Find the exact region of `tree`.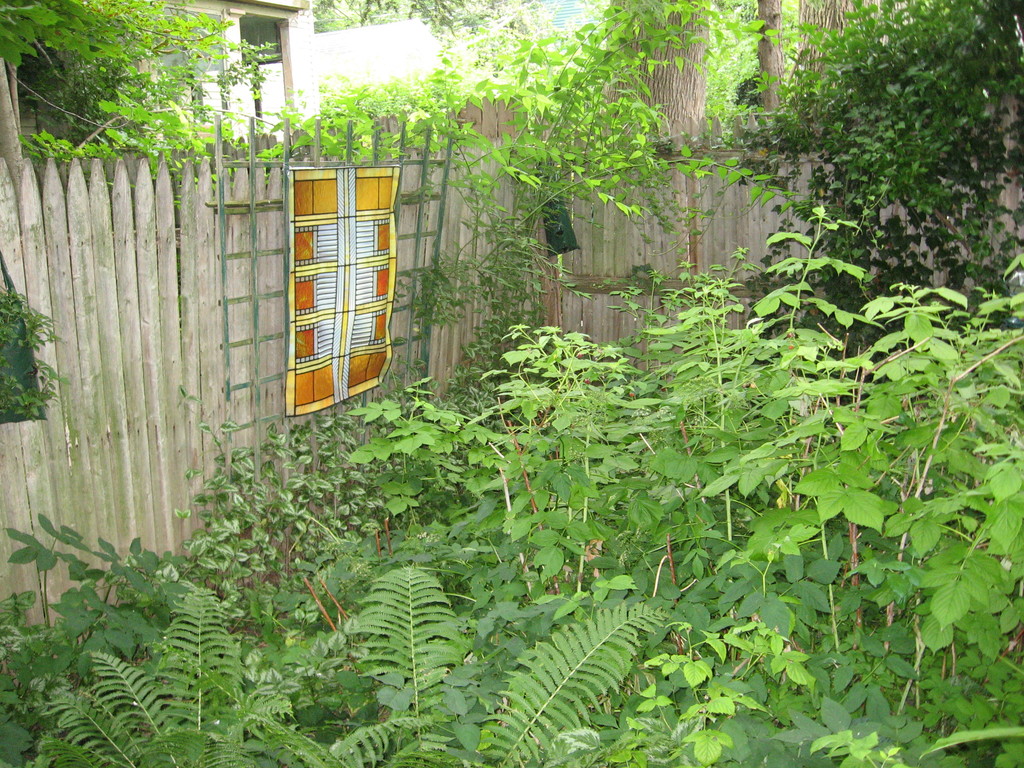
Exact region: (0, 0, 285, 221).
